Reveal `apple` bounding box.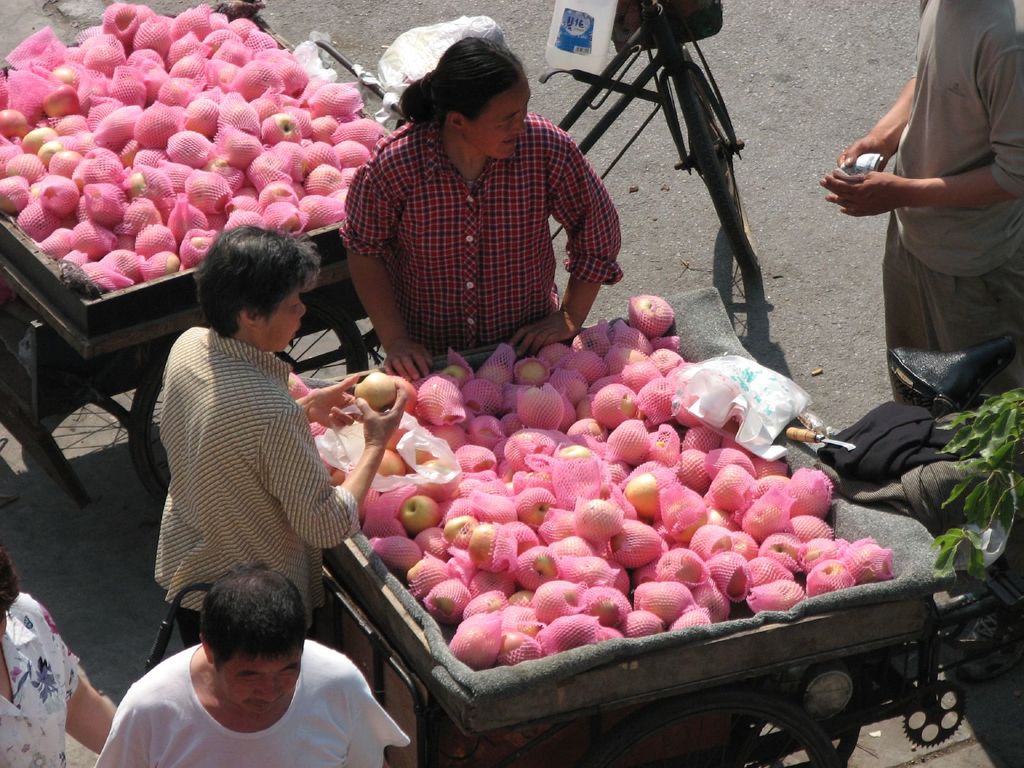
Revealed: [355, 371, 395, 412].
